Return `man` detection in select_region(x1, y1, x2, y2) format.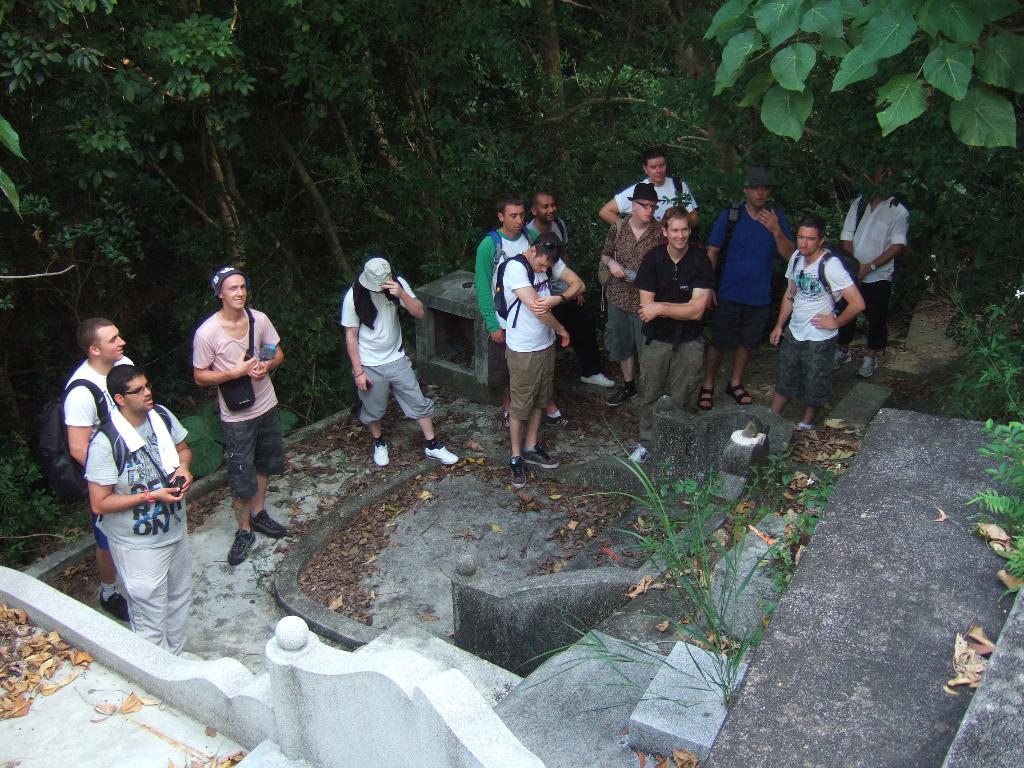
select_region(337, 257, 458, 468).
